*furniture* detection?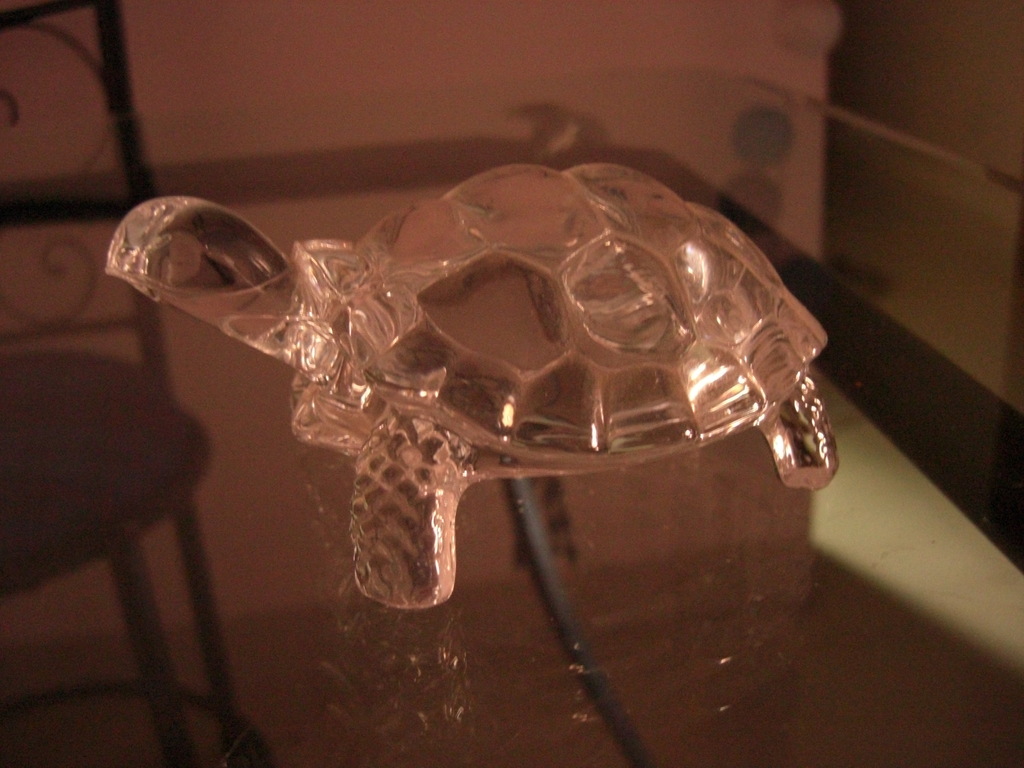
bbox(0, 0, 276, 763)
